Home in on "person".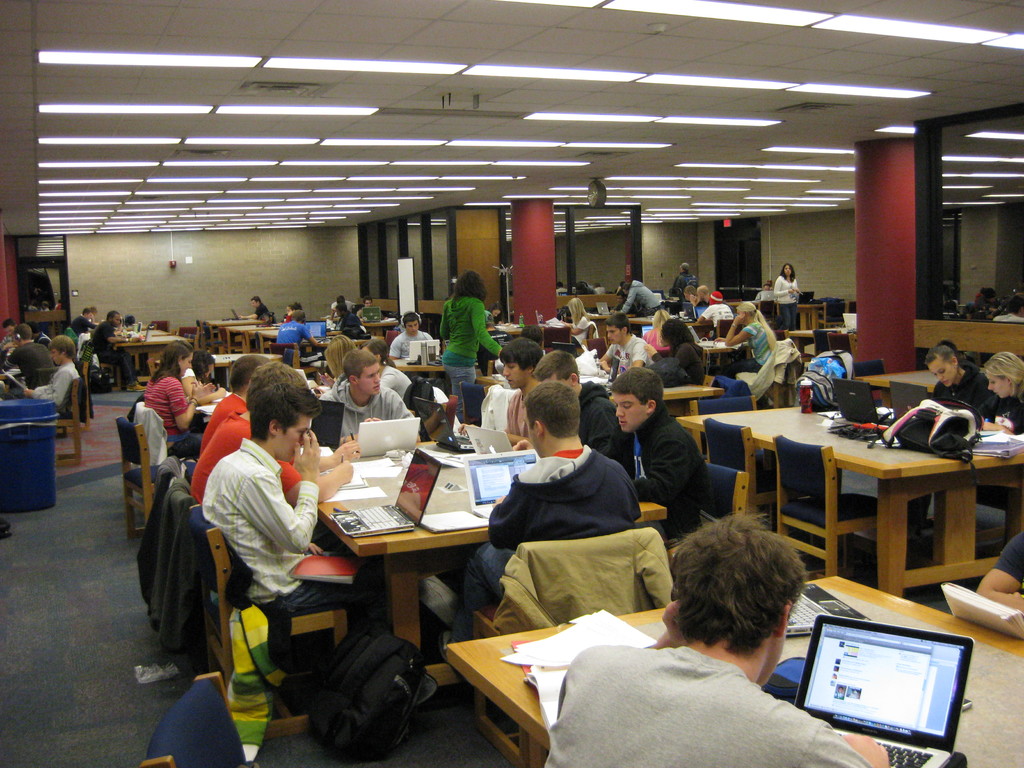
Homed in at Rect(235, 292, 276, 335).
